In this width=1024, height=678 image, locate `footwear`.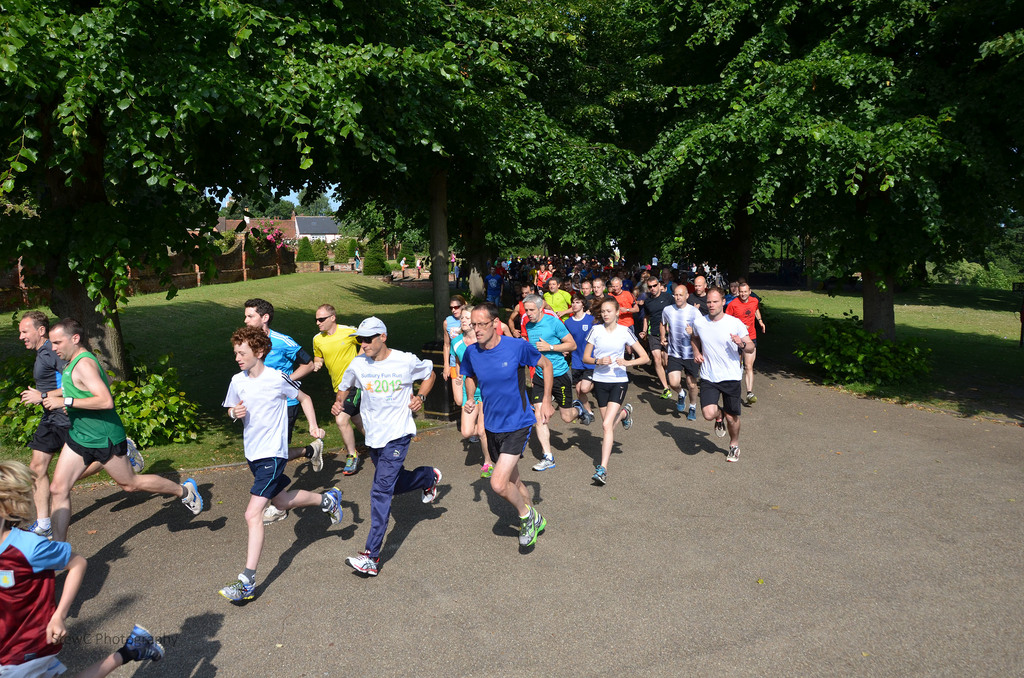
Bounding box: 307:438:324:474.
